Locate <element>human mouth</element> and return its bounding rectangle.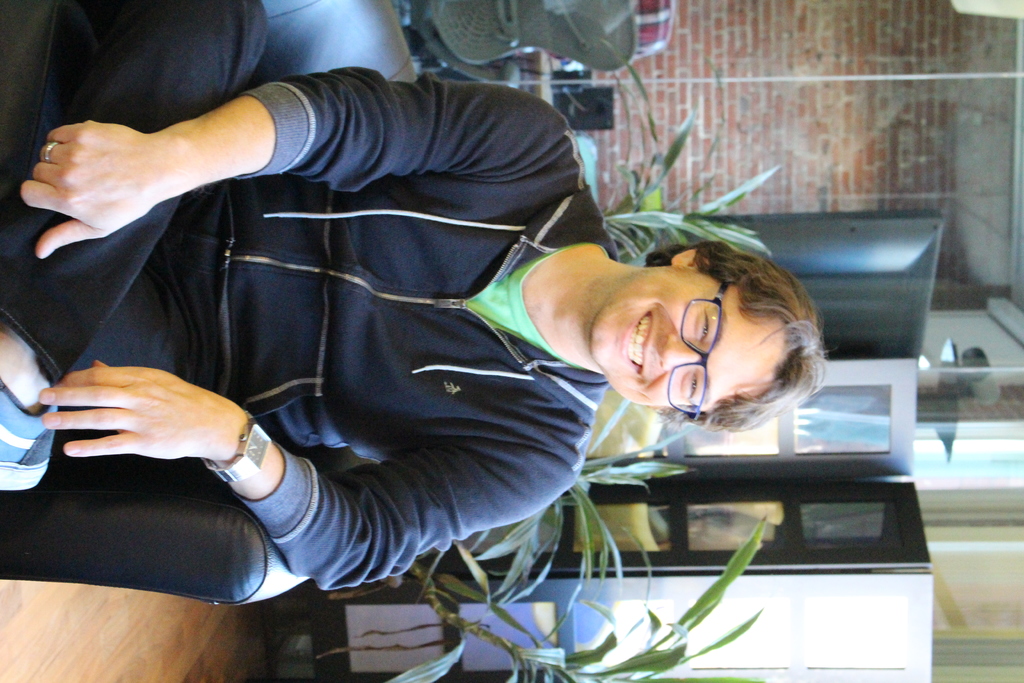
{"left": 620, "top": 309, "right": 655, "bottom": 375}.
